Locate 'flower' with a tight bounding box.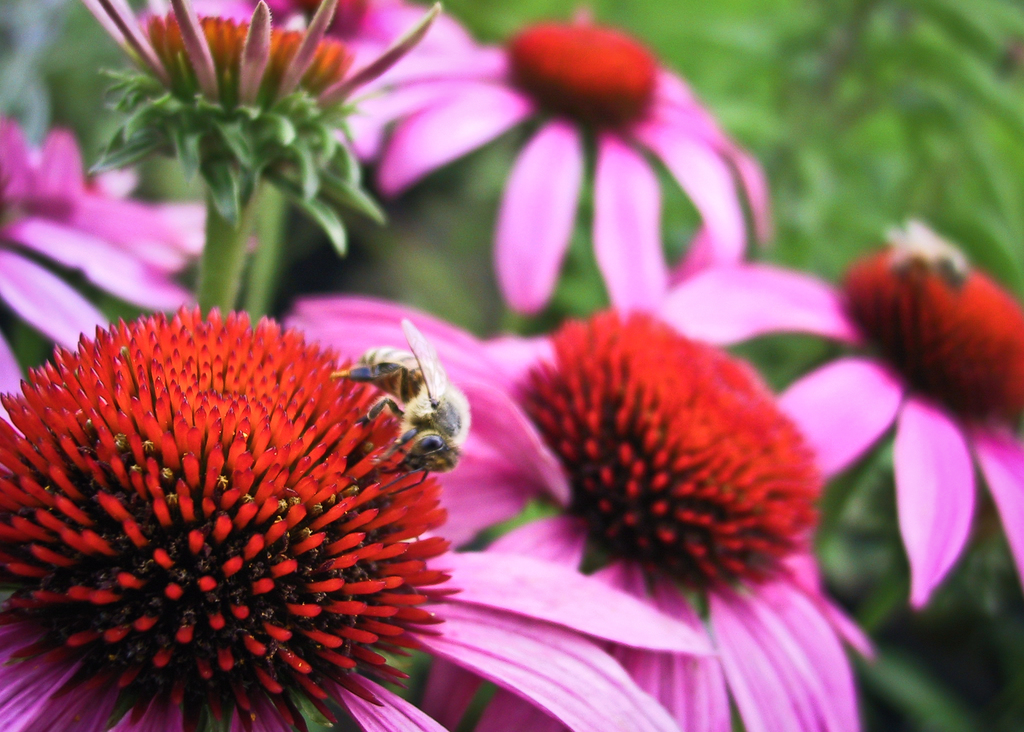
x1=0 y1=308 x2=717 y2=731.
